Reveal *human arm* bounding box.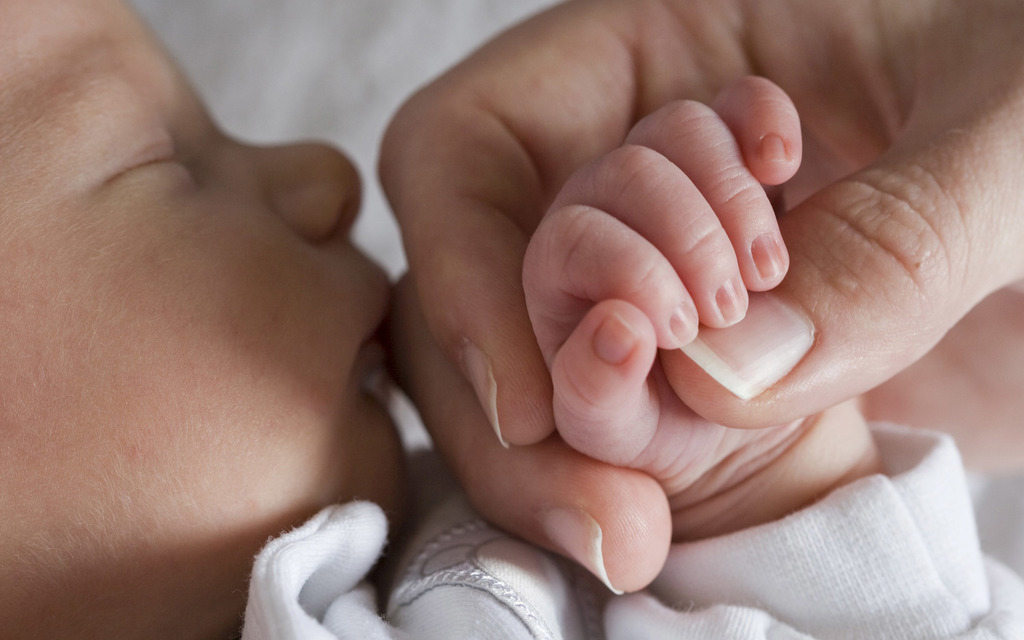
Revealed: select_region(371, 0, 1022, 600).
